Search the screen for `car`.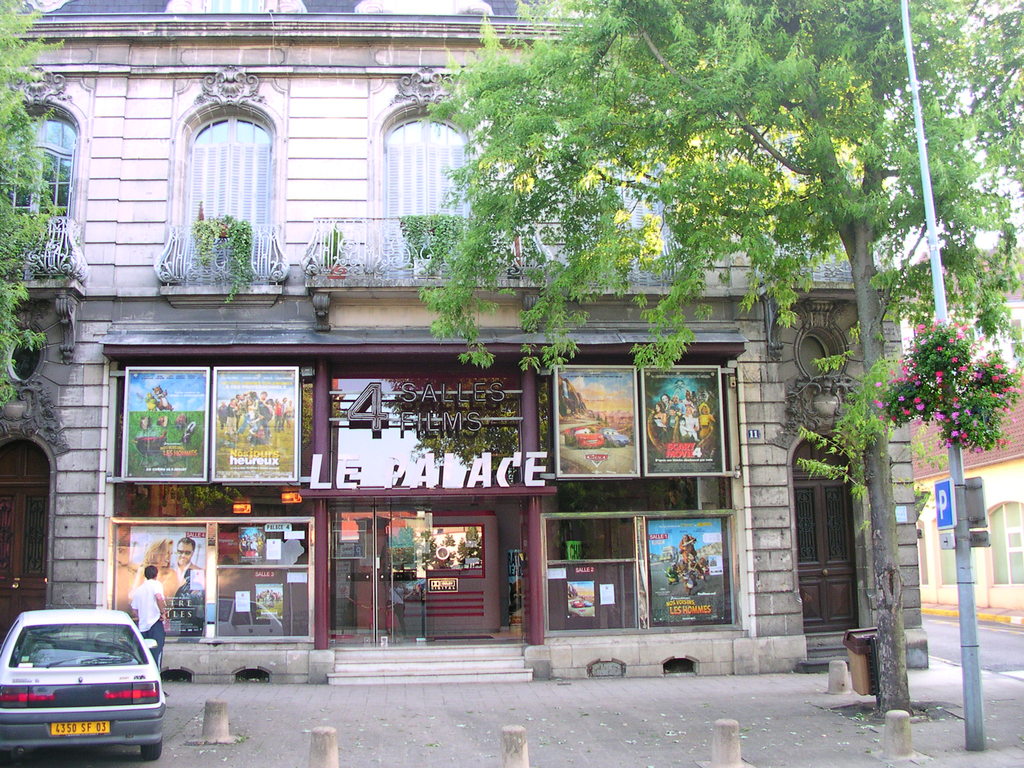
Found at left=0, top=609, right=166, bottom=760.
